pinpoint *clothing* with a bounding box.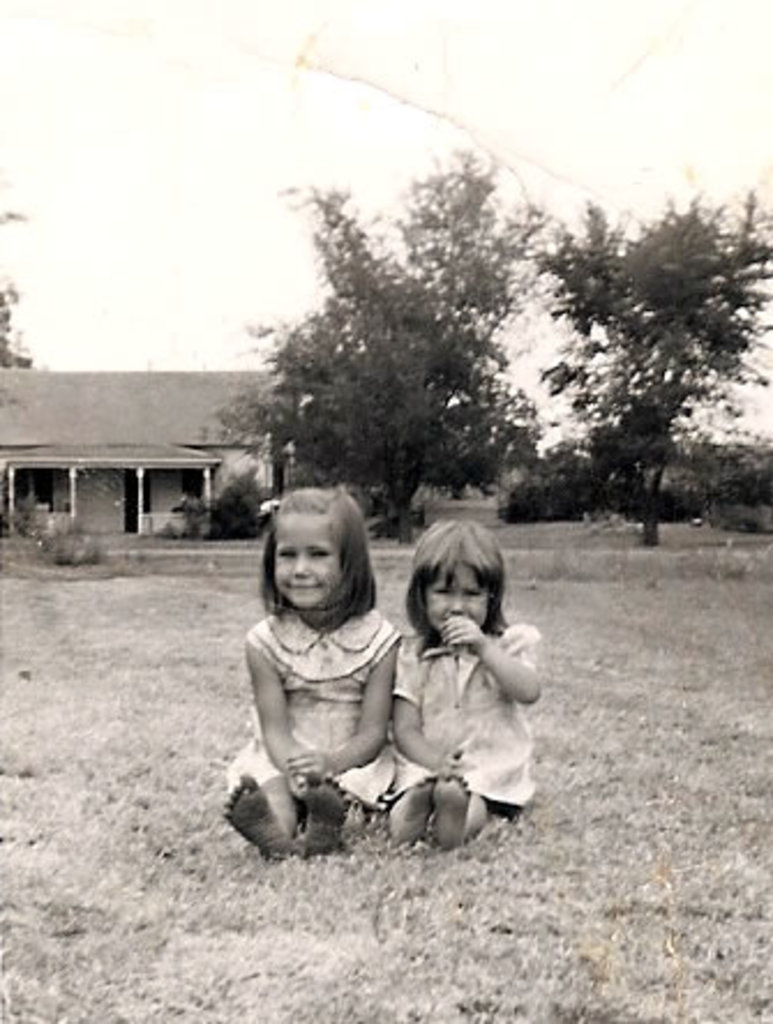
bbox(388, 620, 531, 803).
